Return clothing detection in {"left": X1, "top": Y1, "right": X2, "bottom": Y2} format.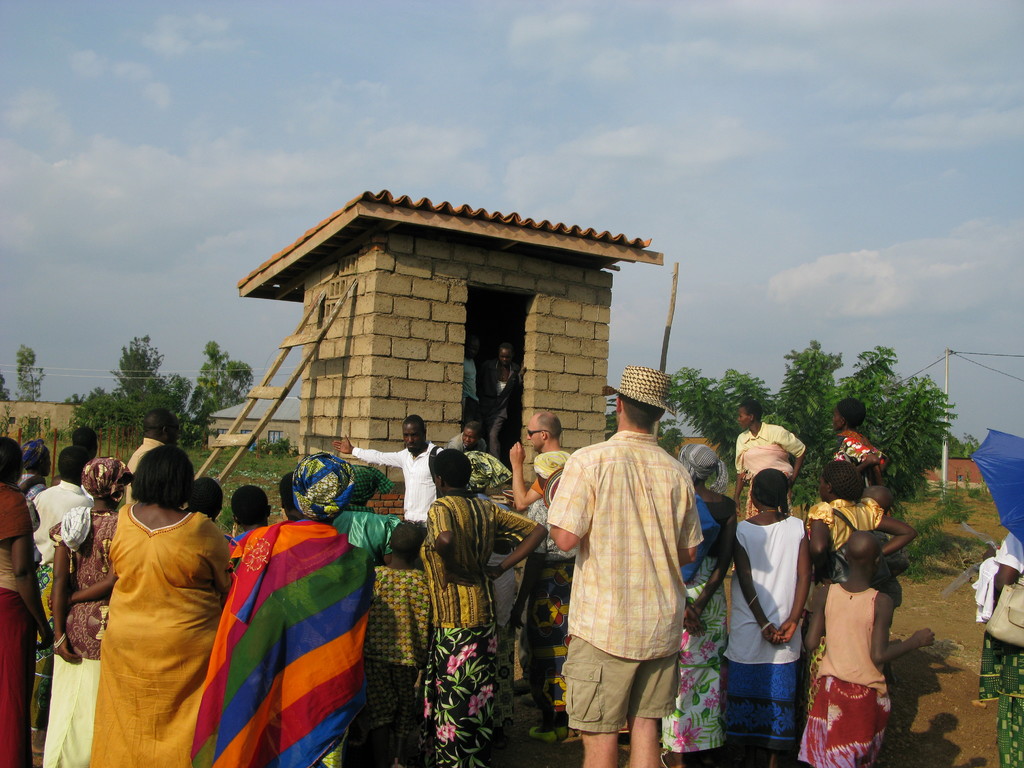
{"left": 86, "top": 511, "right": 234, "bottom": 767}.
